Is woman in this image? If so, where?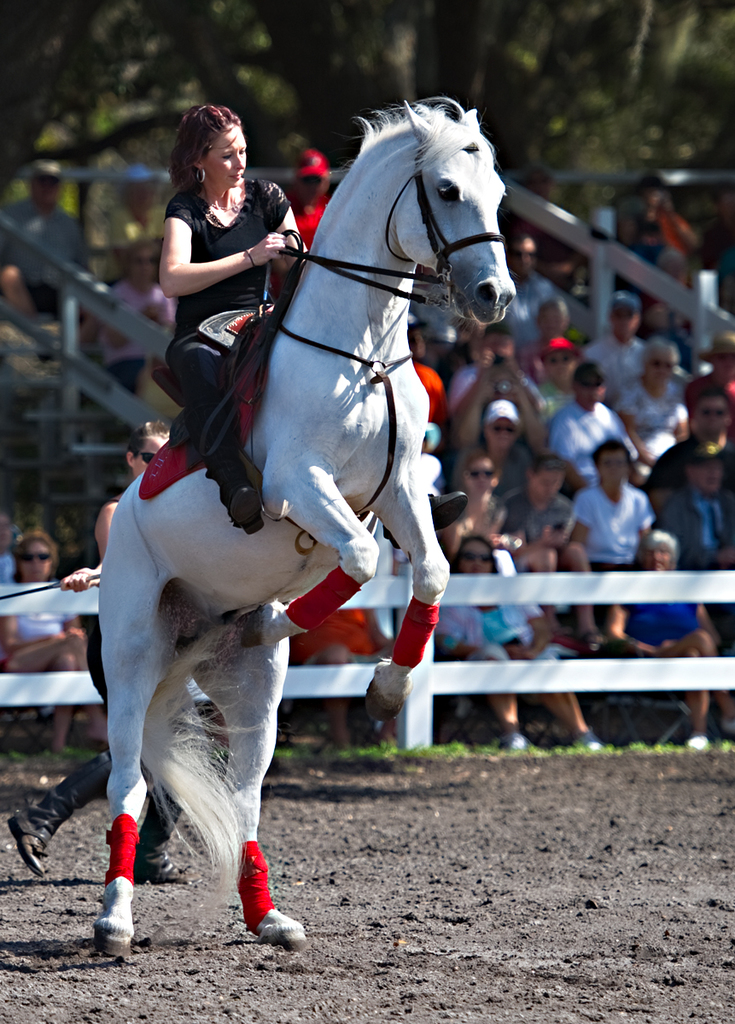
Yes, at BBox(610, 532, 734, 753).
